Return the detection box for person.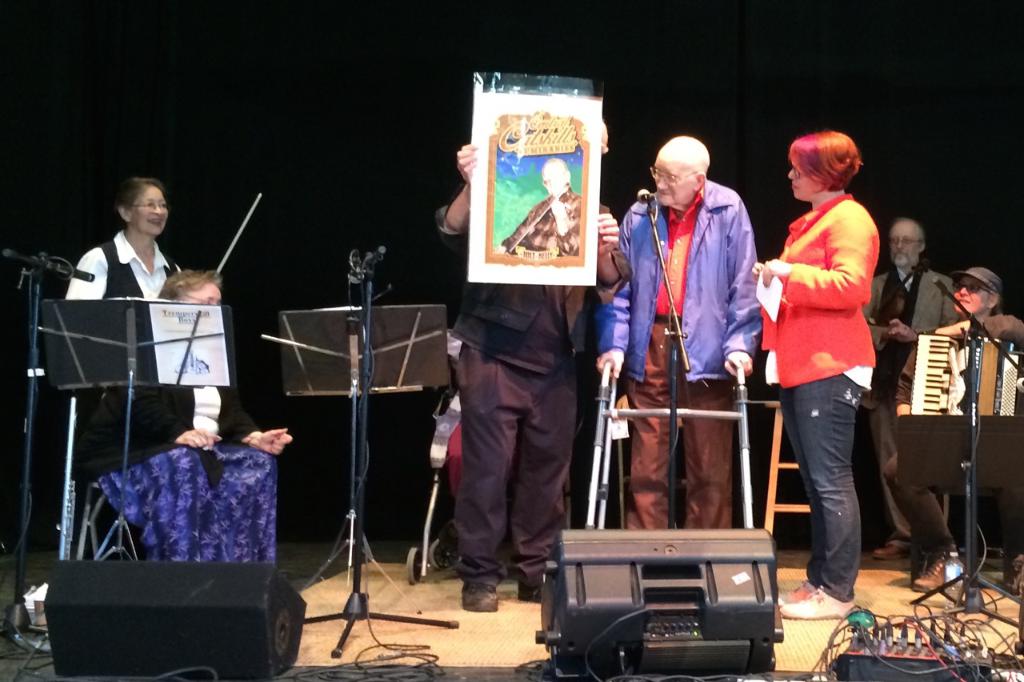
<box>89,278,298,564</box>.
